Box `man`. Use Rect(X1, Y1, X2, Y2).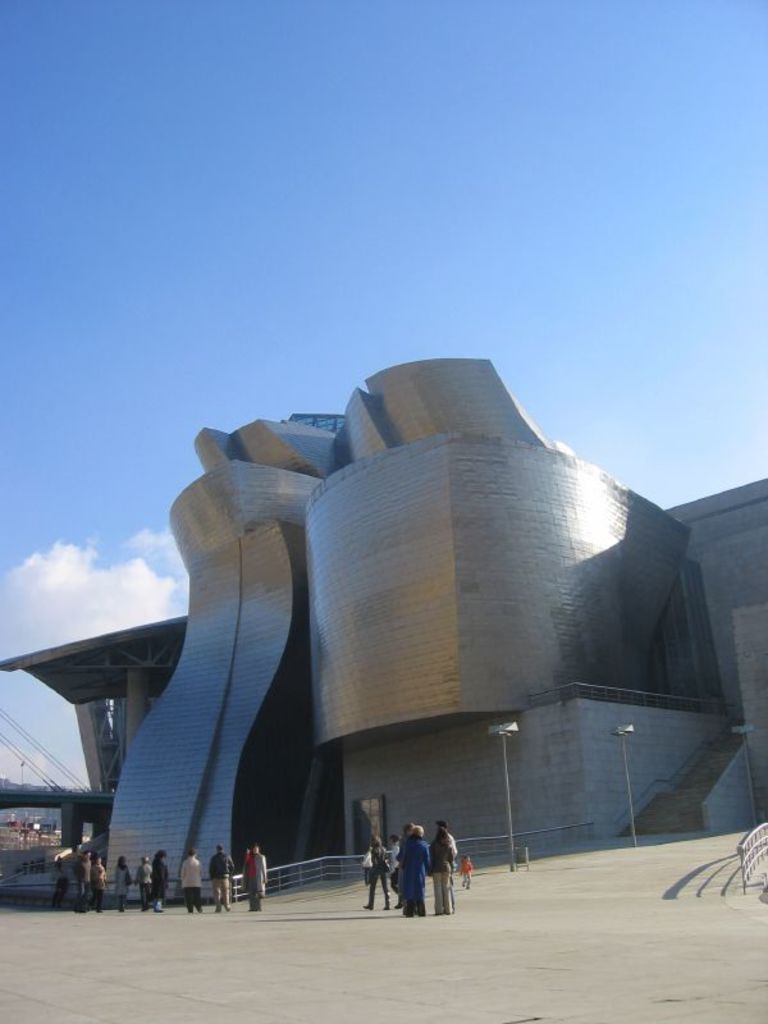
Rect(430, 822, 454, 916).
